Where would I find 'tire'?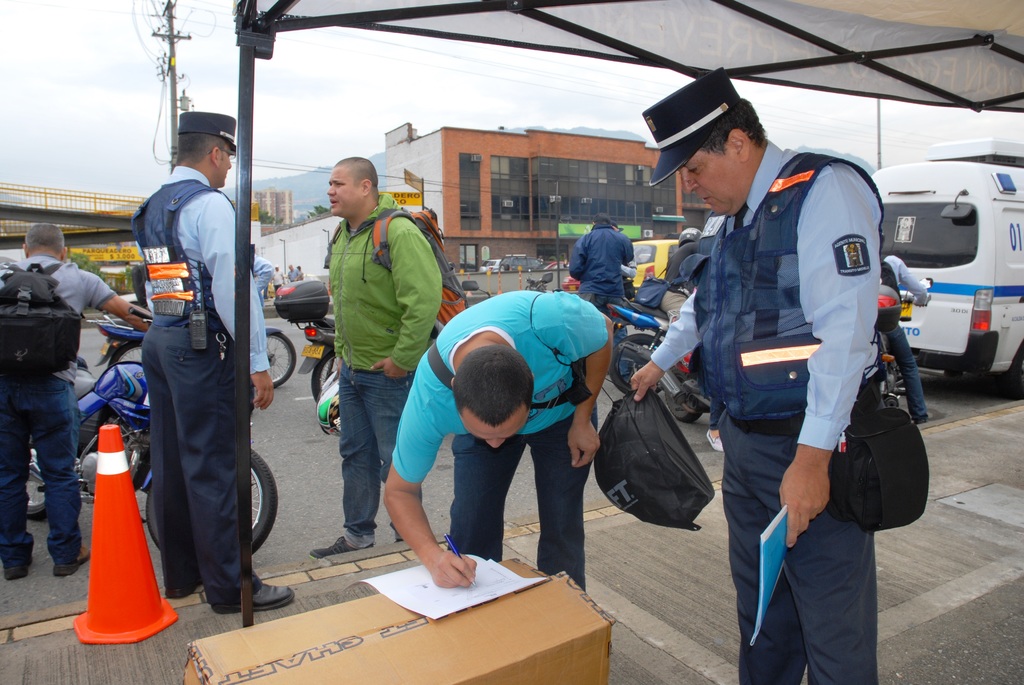
At <bbox>1000, 346, 1023, 398</bbox>.
